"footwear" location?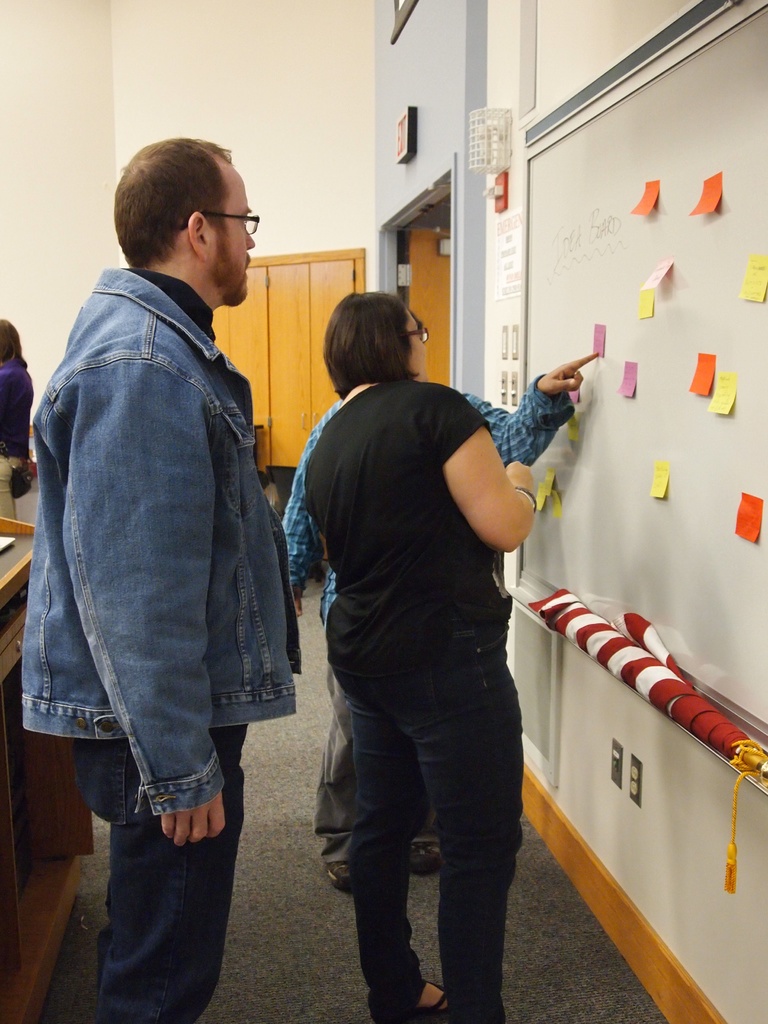
<box>401,817,459,874</box>
